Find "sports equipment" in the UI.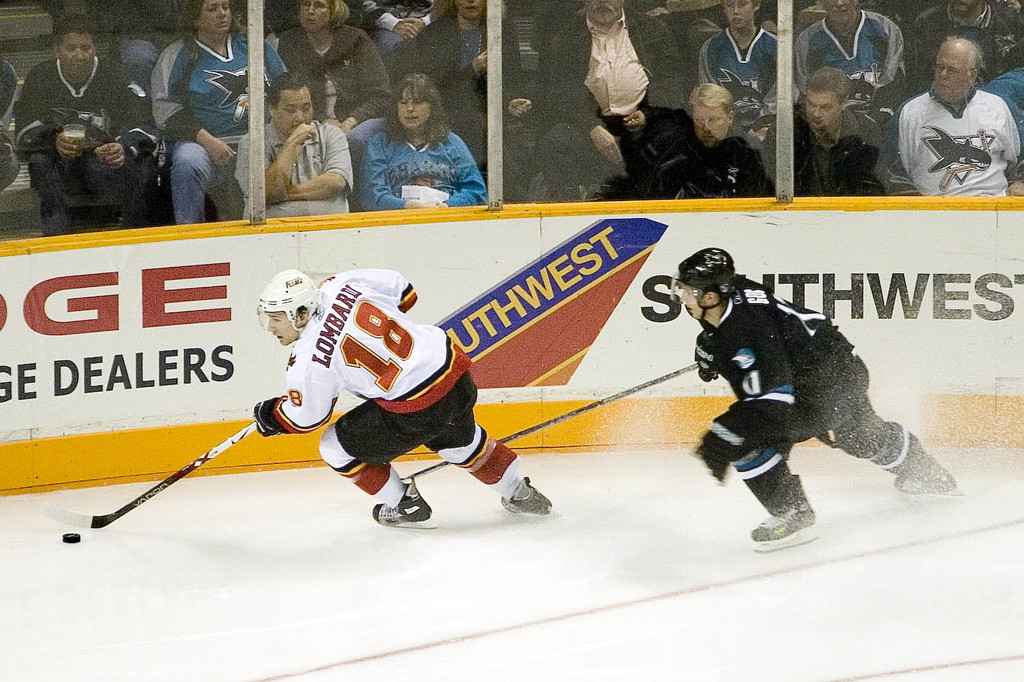
UI element at [376, 479, 440, 526].
